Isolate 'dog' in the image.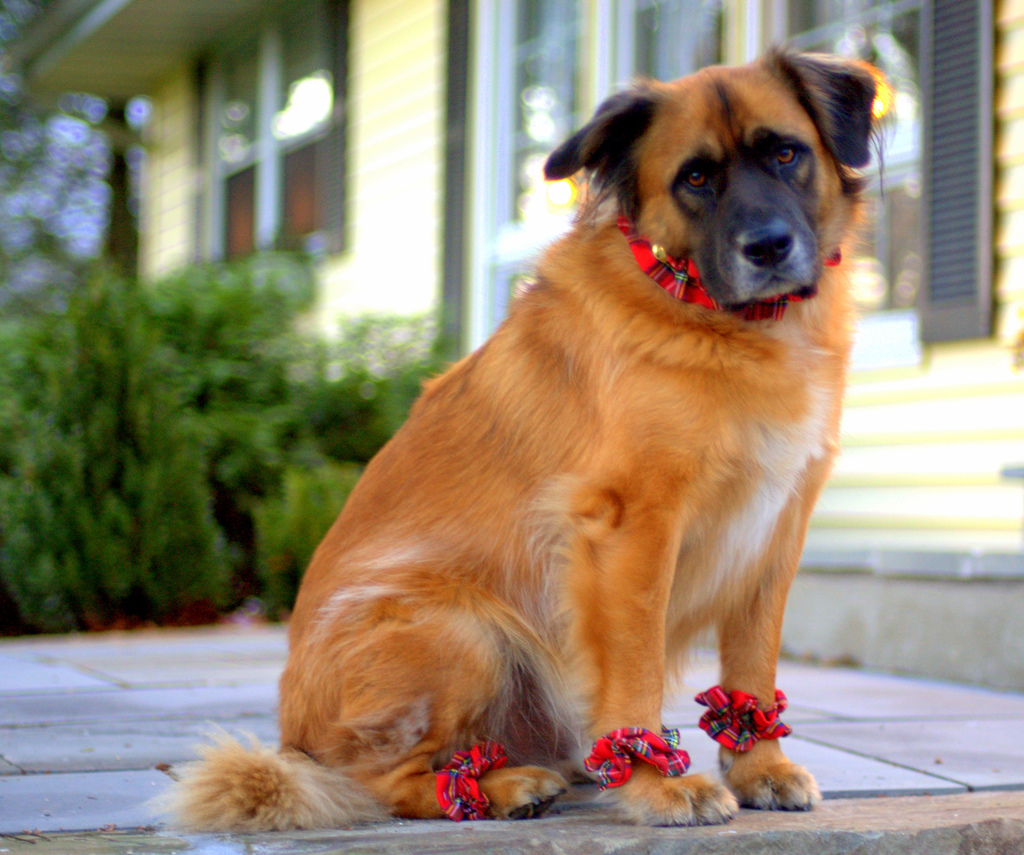
Isolated region: crop(139, 40, 899, 836).
